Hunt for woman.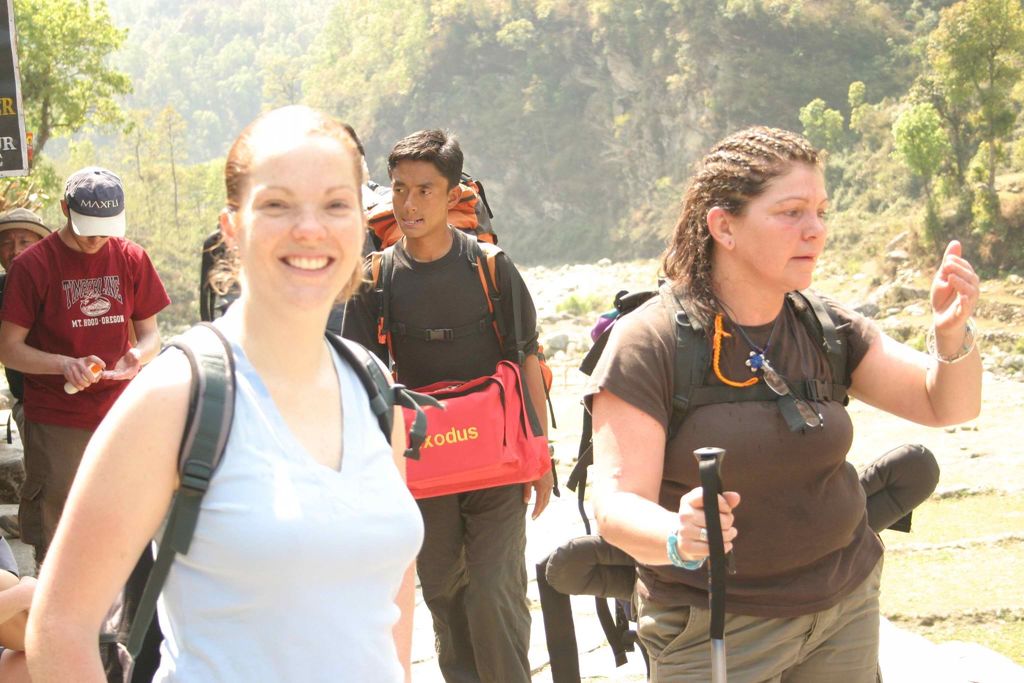
Hunted down at [590,123,983,682].
